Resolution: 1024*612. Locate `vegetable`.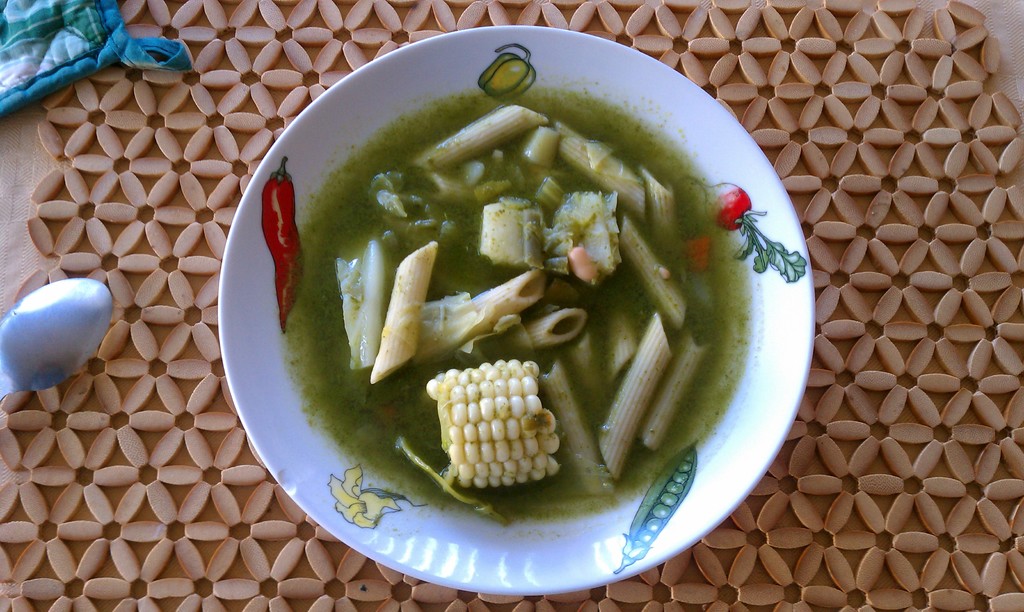
Rect(479, 42, 538, 99).
